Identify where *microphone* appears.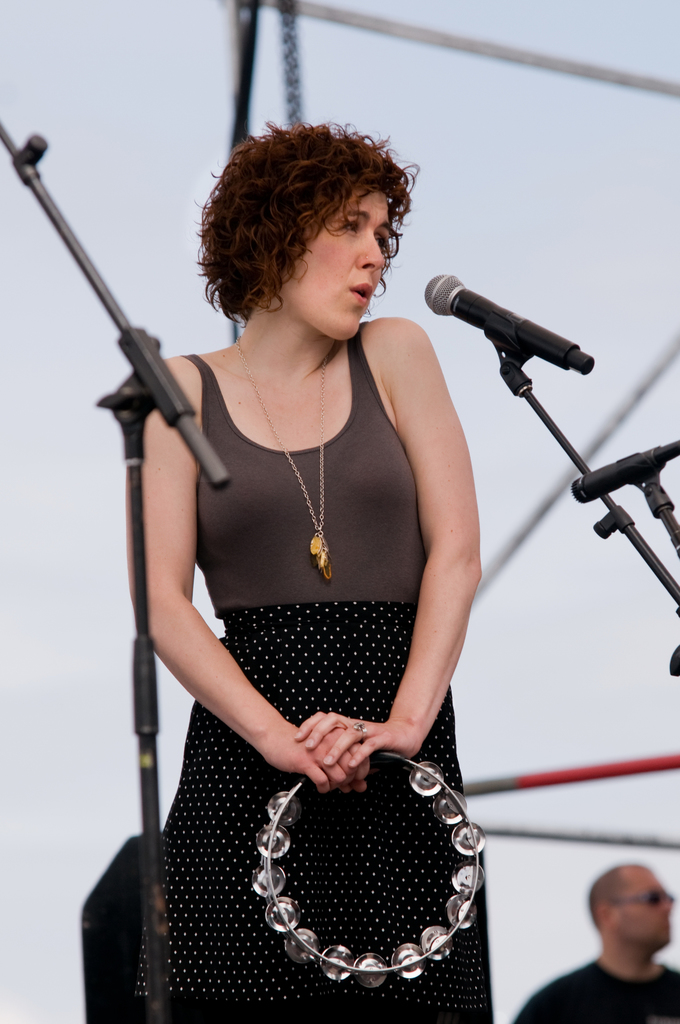
Appears at box(431, 266, 608, 407).
